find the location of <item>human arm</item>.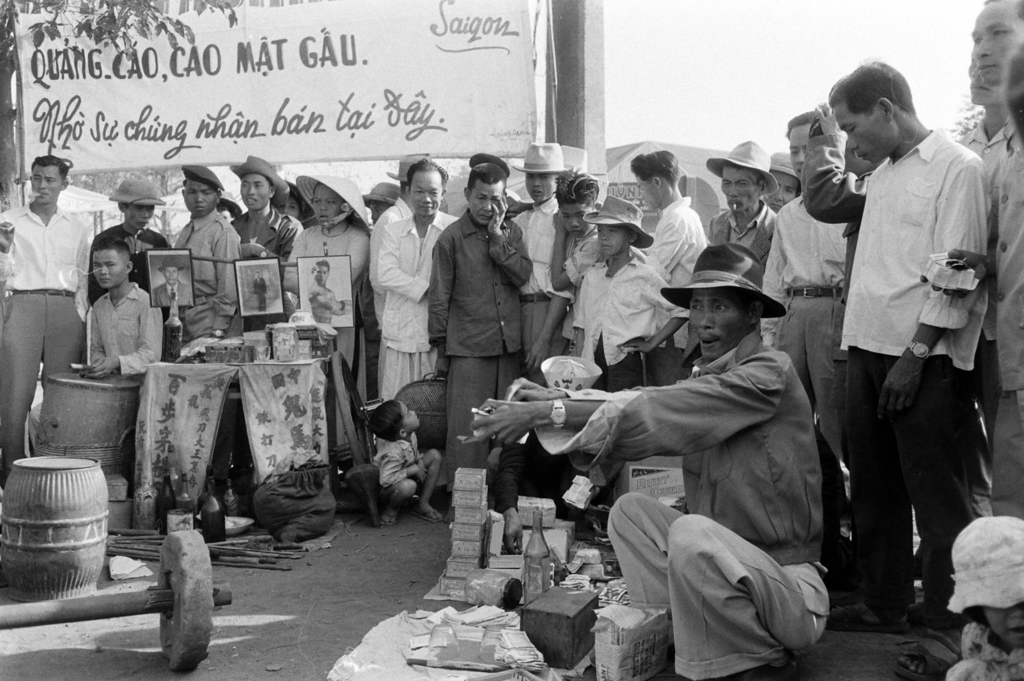
Location: (527, 284, 588, 381).
